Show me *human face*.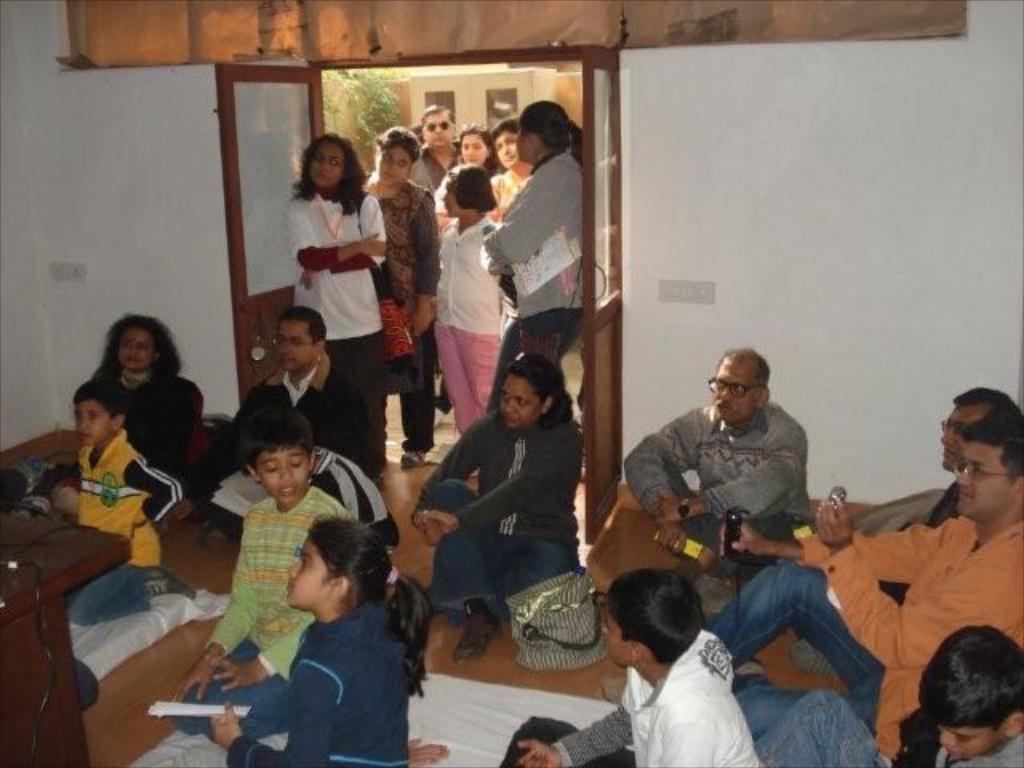
*human face* is here: crop(934, 405, 976, 462).
